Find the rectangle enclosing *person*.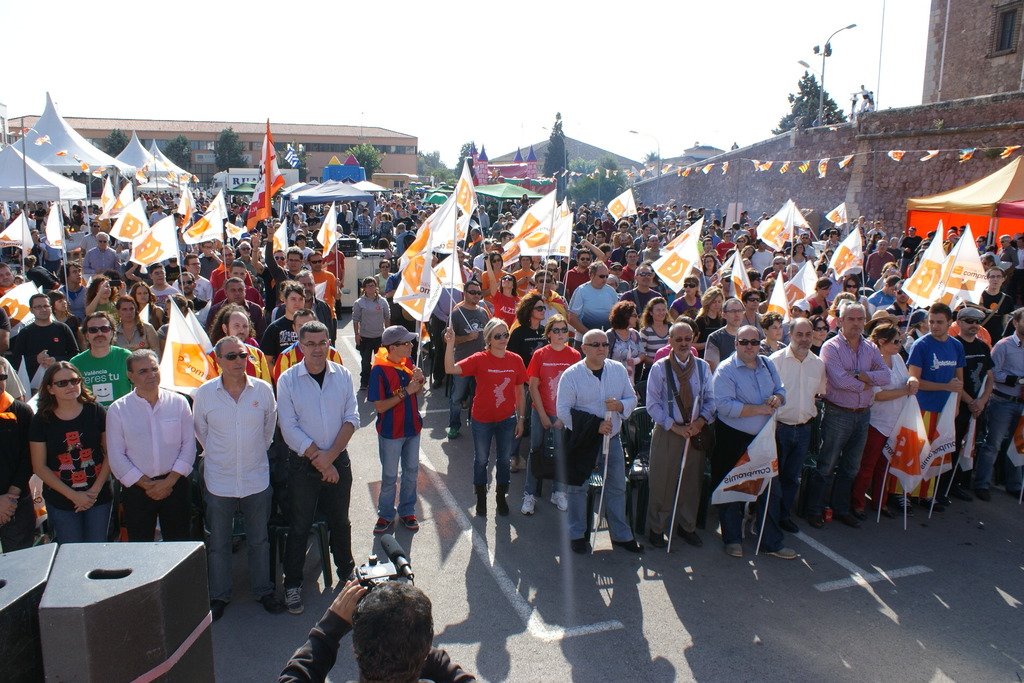
(603, 300, 644, 390).
